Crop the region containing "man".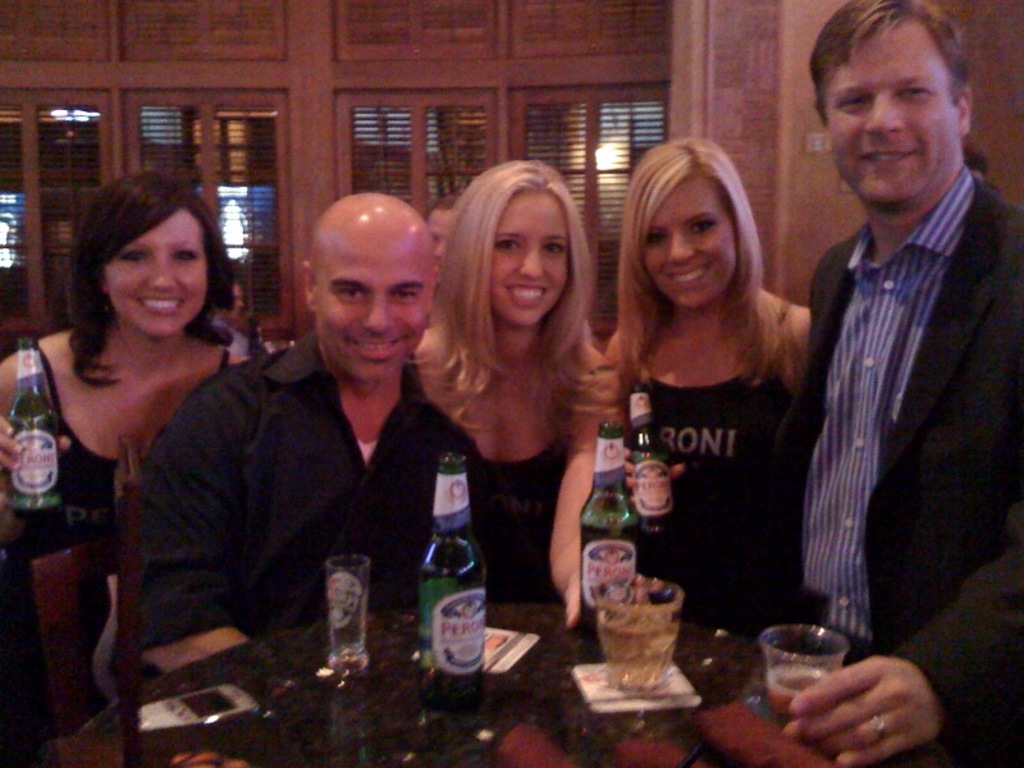
Crop region: locate(769, 17, 1020, 710).
